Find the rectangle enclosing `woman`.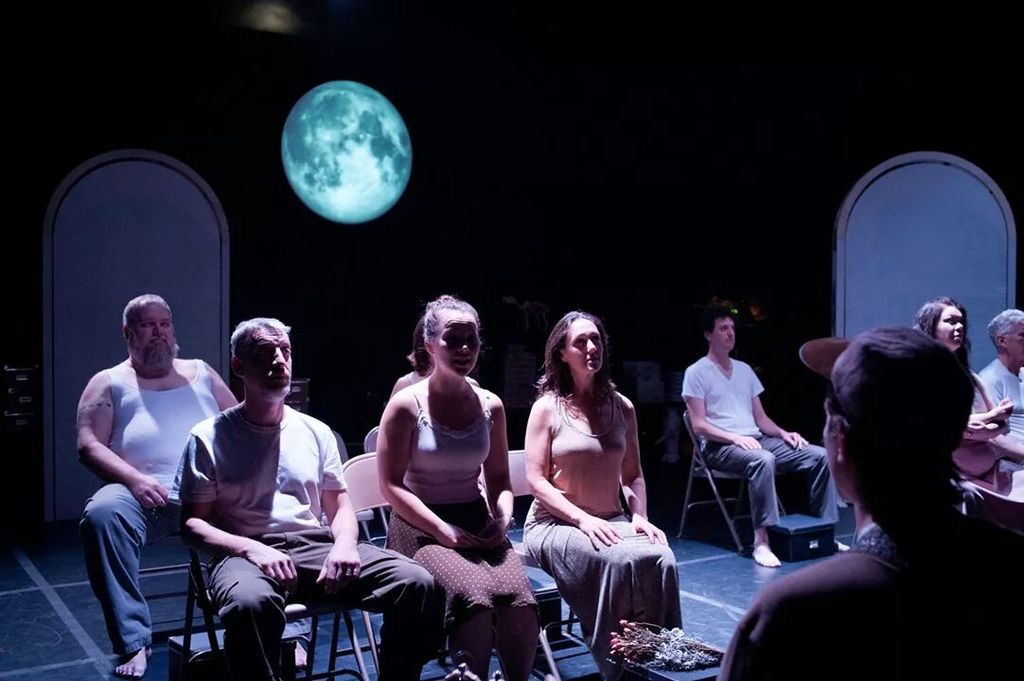
Rect(372, 292, 531, 680).
